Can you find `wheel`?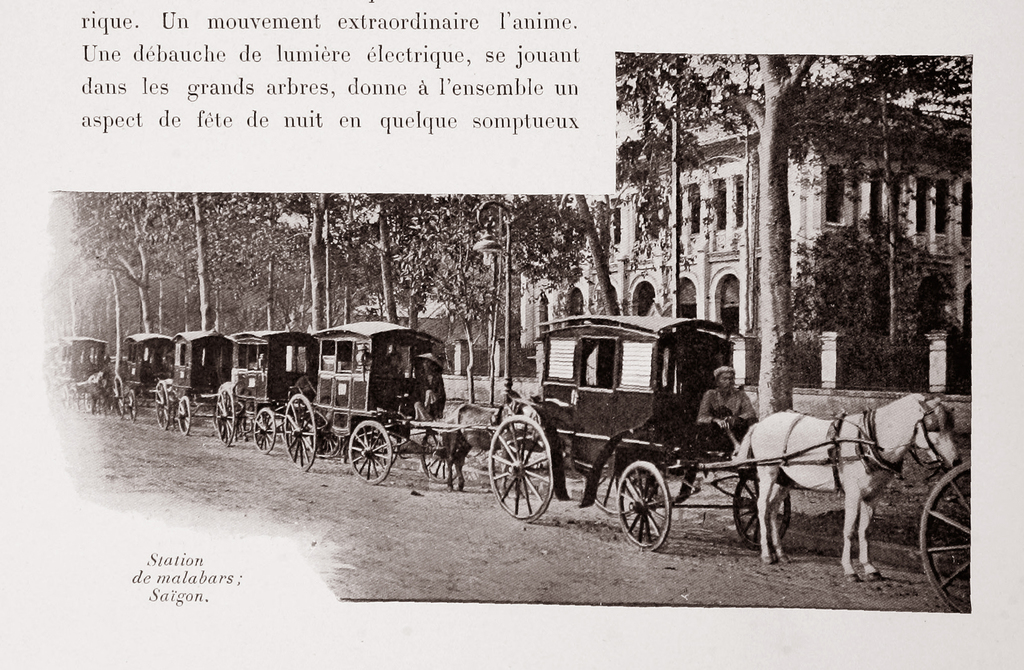
Yes, bounding box: bbox=[348, 424, 389, 485].
